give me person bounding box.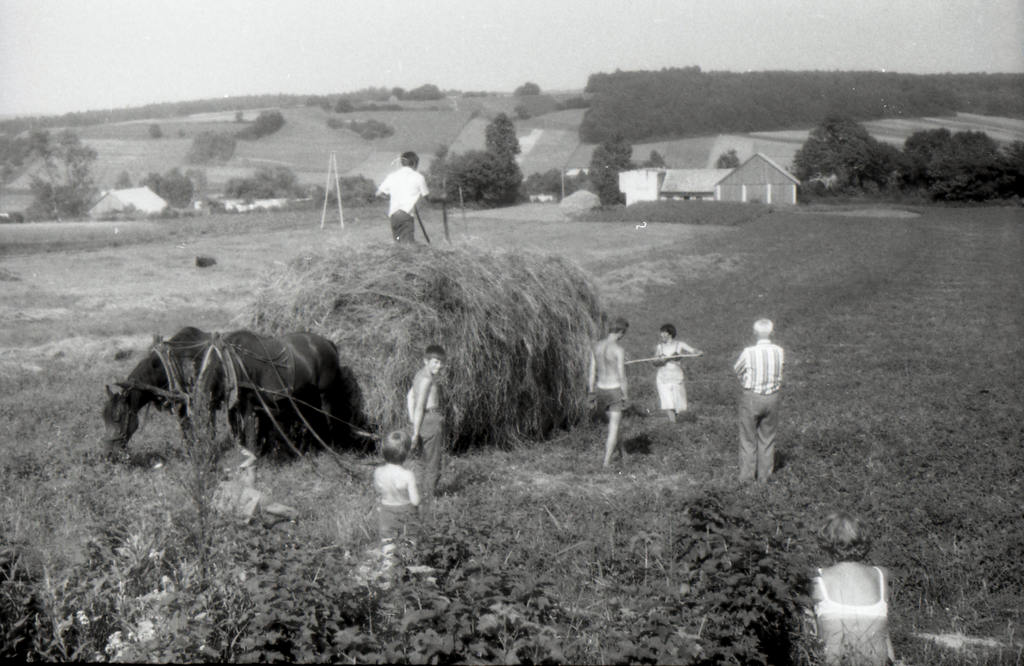
region(405, 341, 445, 504).
